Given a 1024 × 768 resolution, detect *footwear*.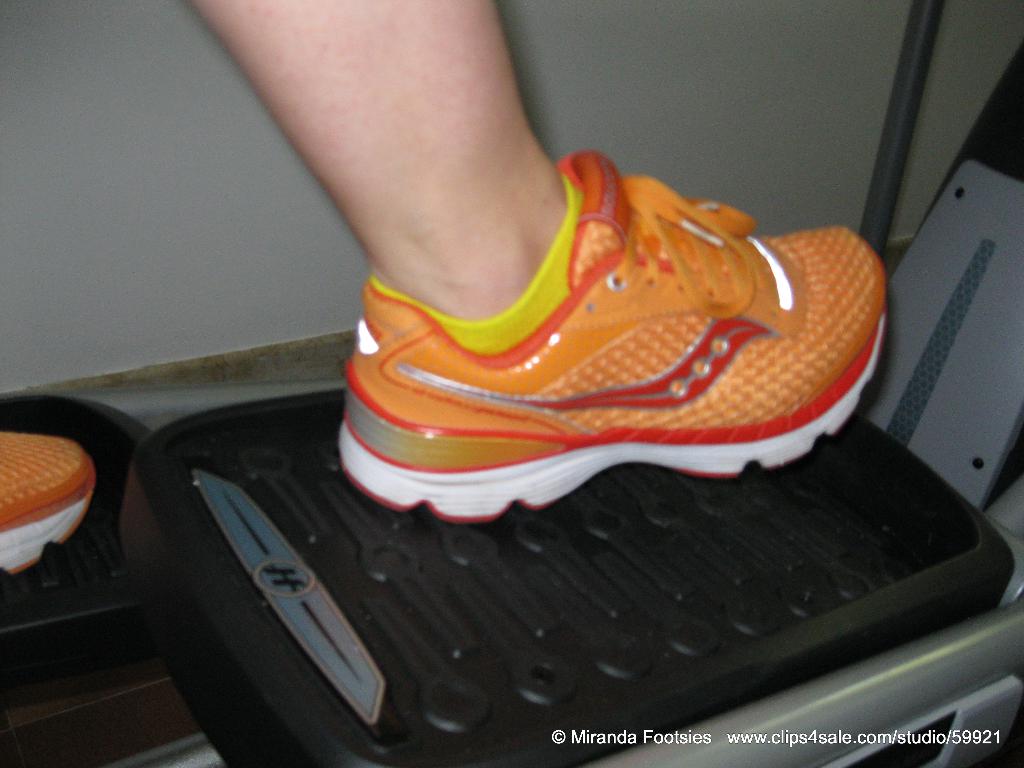
<bbox>318, 154, 875, 516</bbox>.
